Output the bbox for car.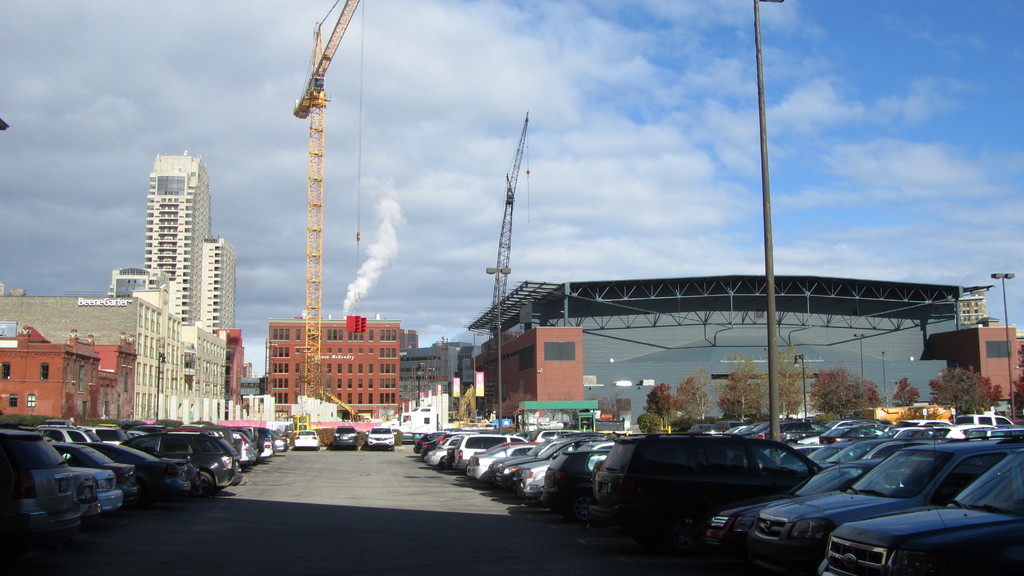
BBox(706, 457, 986, 563).
